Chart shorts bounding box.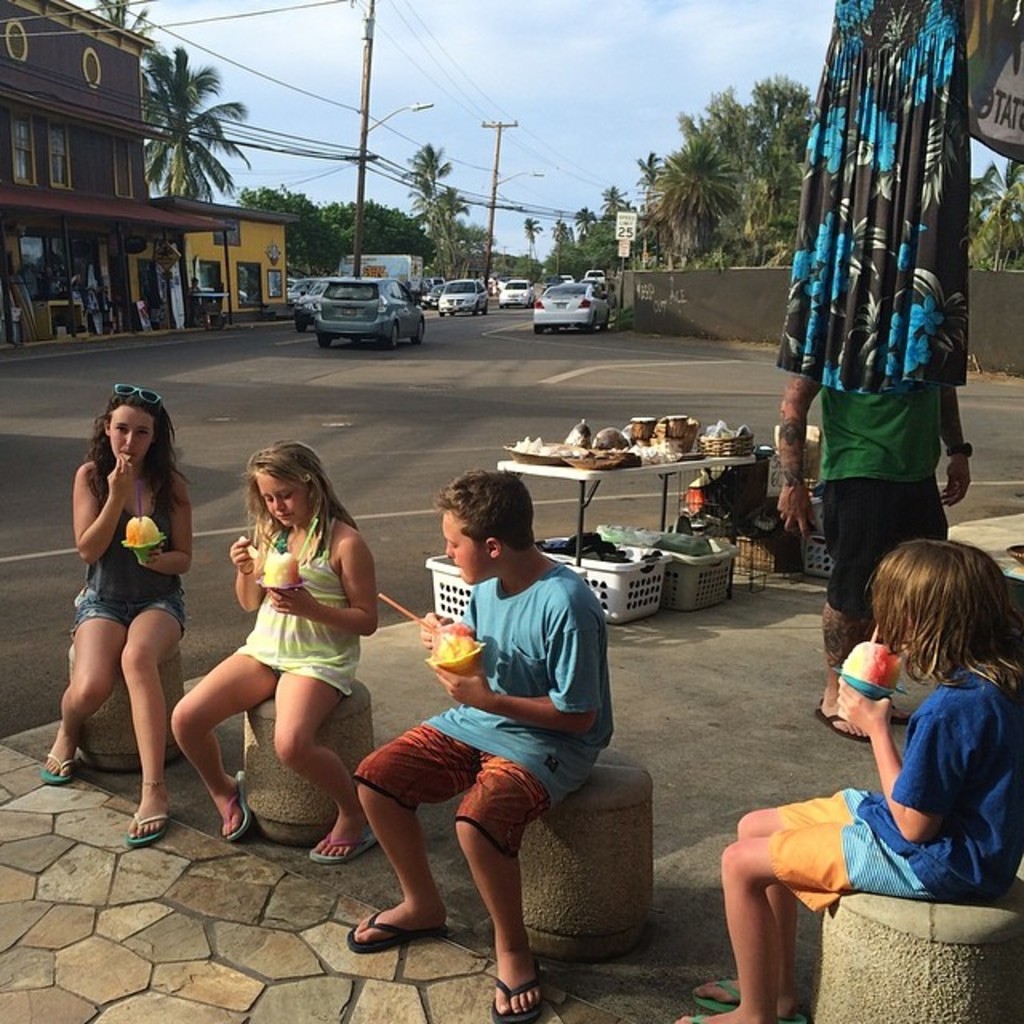
Charted: (left=61, top=590, right=187, bottom=650).
